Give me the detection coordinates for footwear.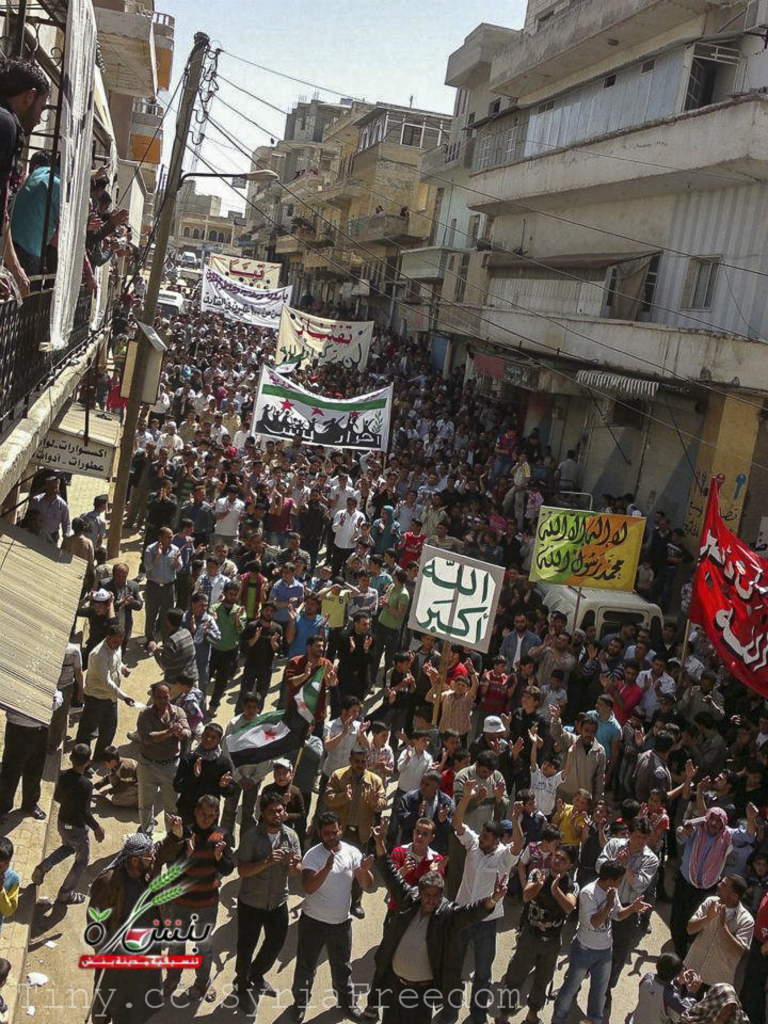
<box>353,902,367,924</box>.
